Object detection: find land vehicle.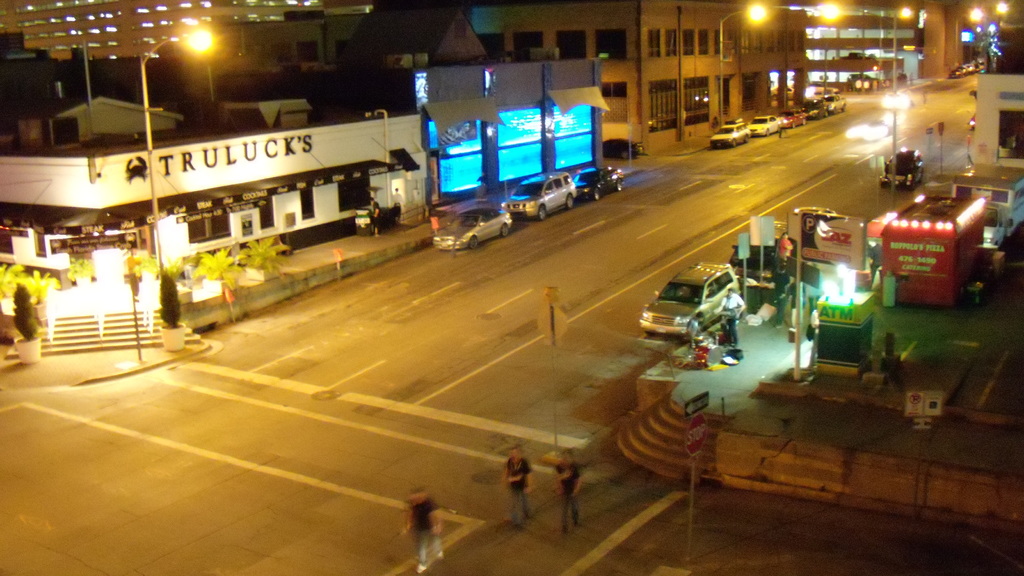
(x1=878, y1=147, x2=925, y2=190).
